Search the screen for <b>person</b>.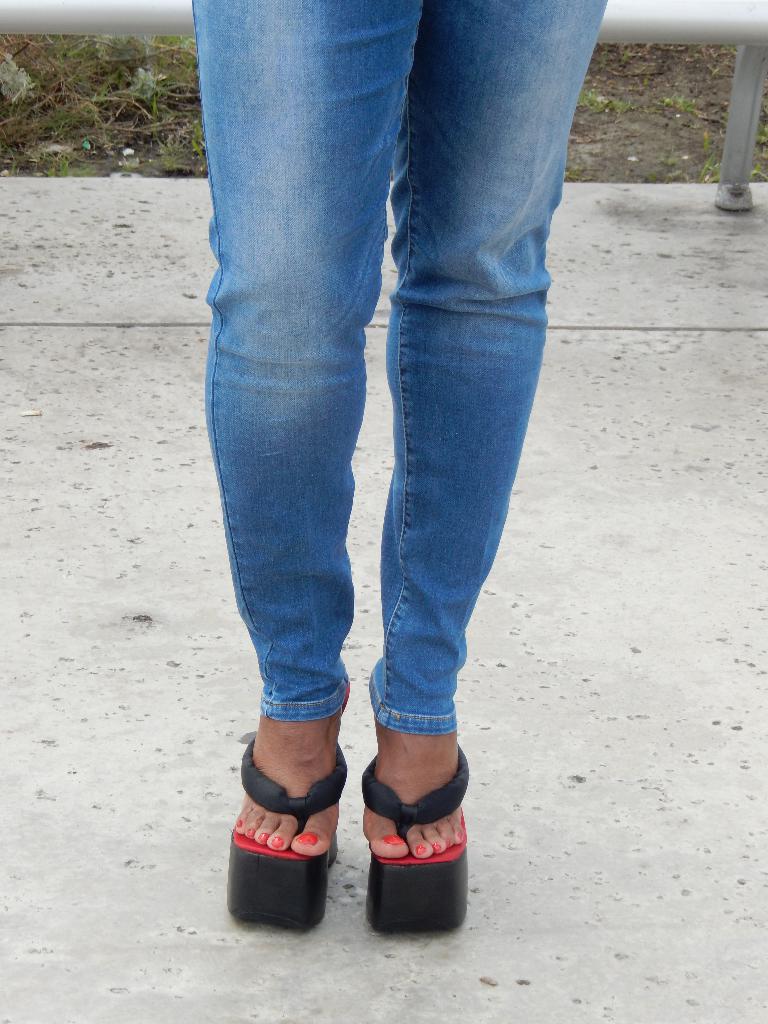
Found at select_region(180, 0, 607, 926).
